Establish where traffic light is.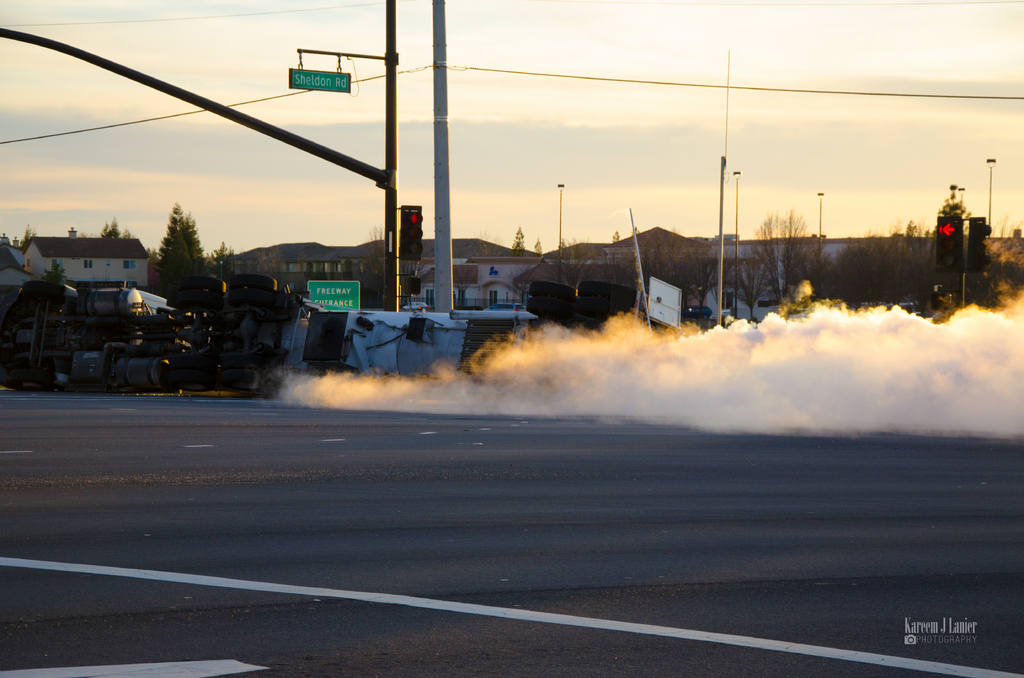
Established at (left=405, top=278, right=422, bottom=295).
